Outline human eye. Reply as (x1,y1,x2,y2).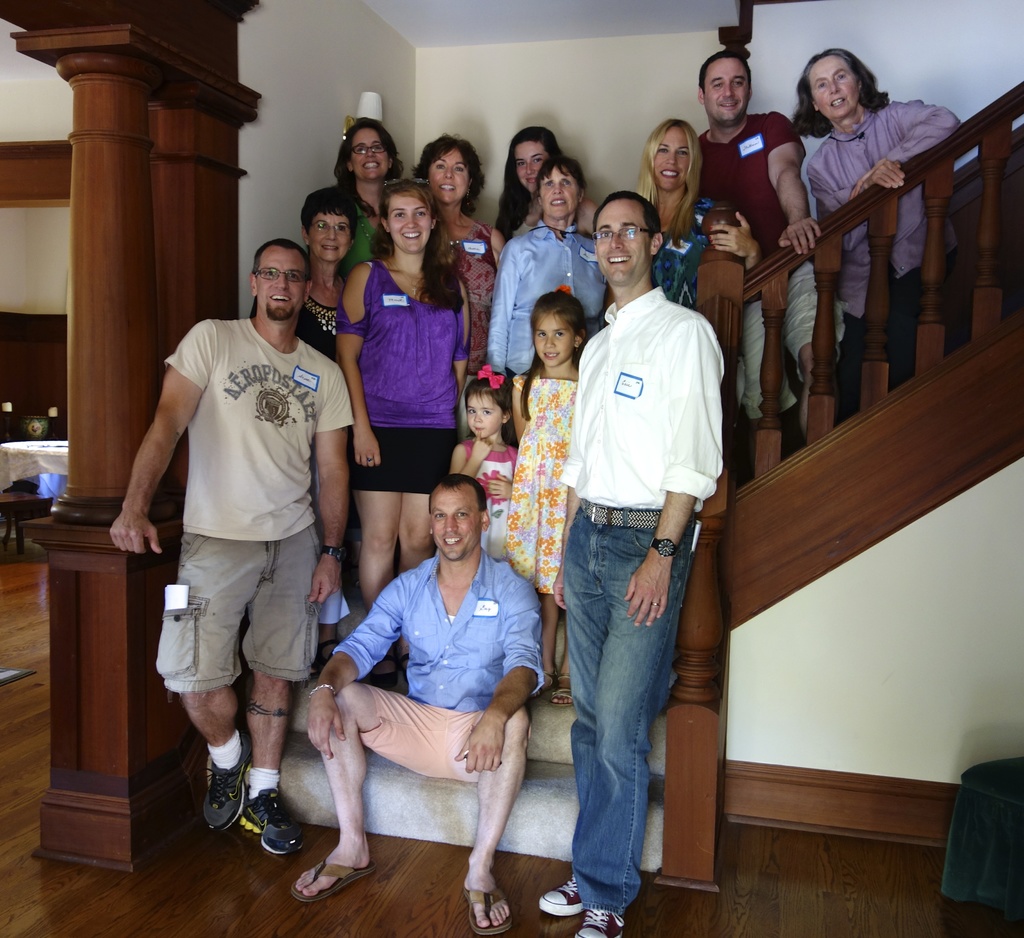
(532,328,550,340).
